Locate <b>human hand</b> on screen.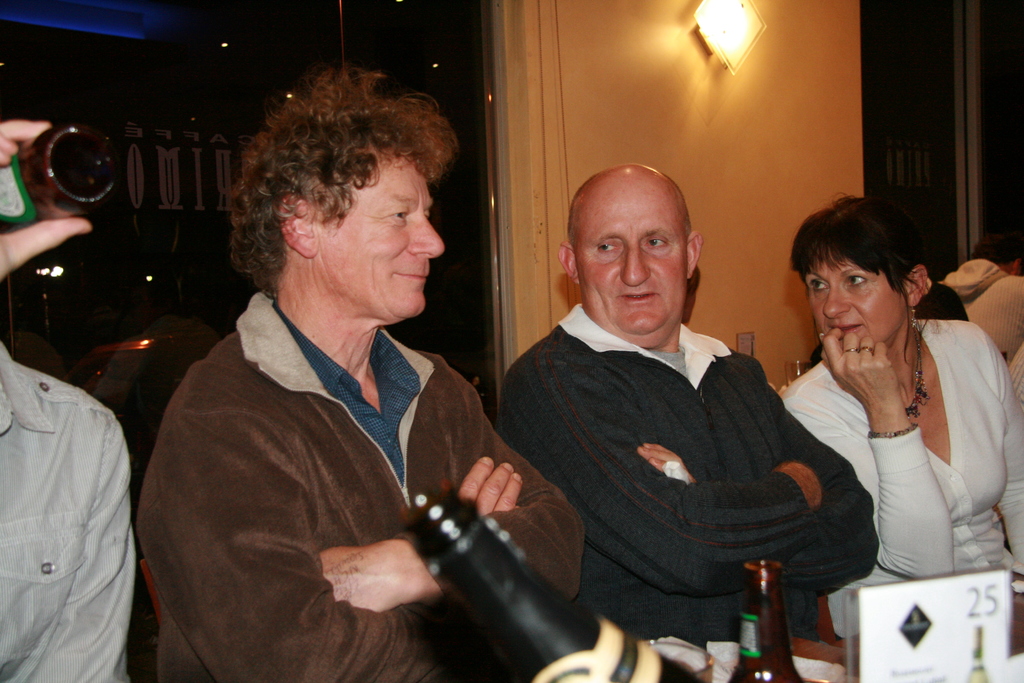
On screen at box(775, 458, 822, 511).
